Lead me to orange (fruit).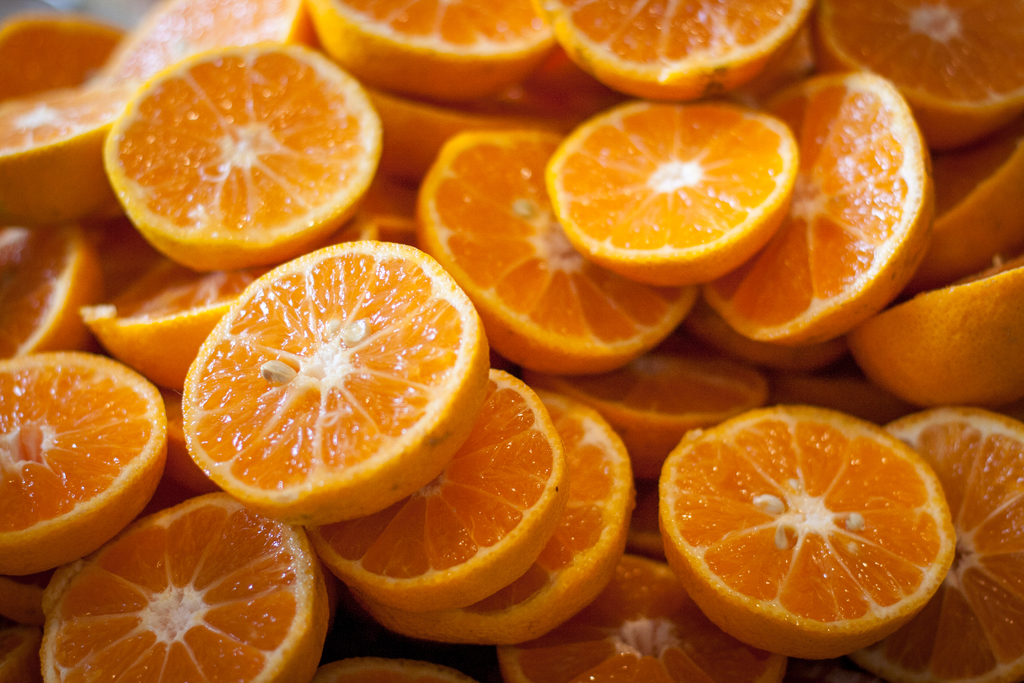
Lead to <region>0, 88, 141, 206</region>.
